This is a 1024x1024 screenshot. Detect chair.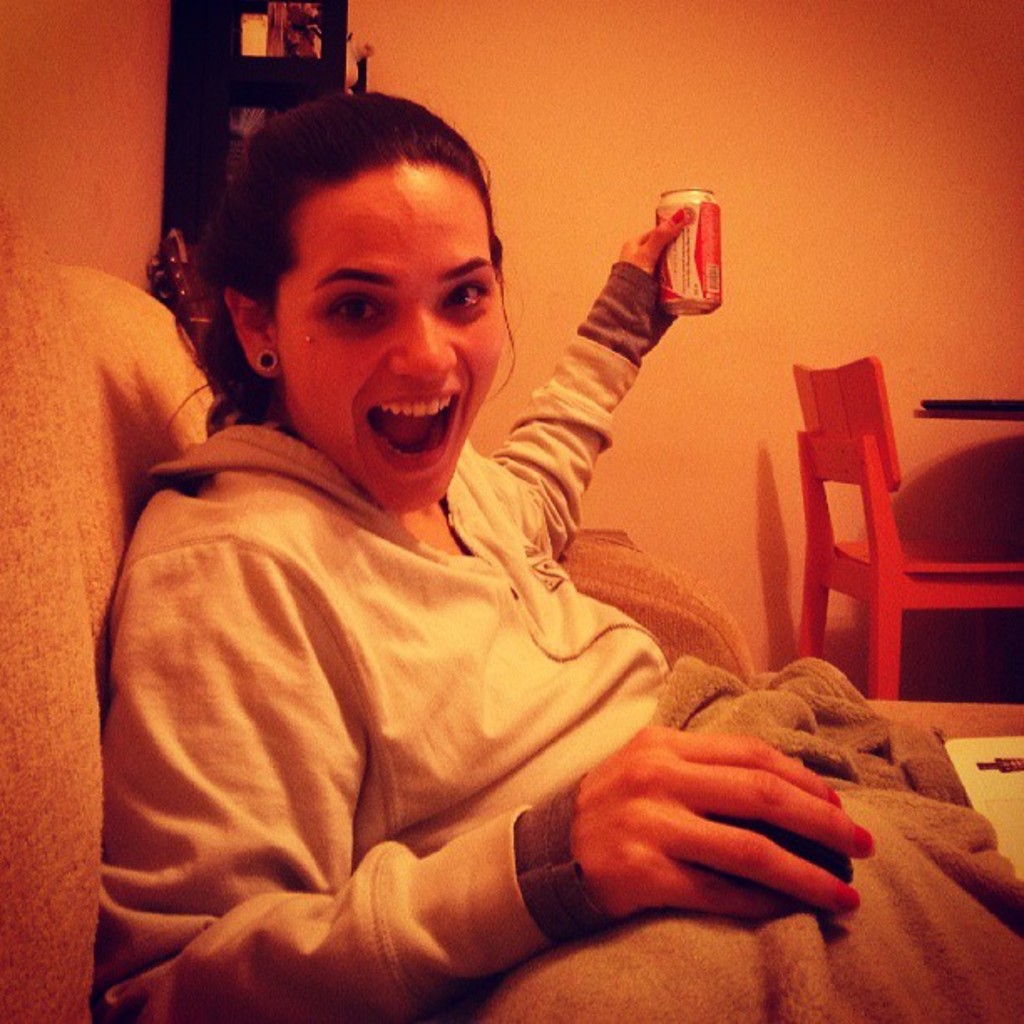
l=766, t=348, r=974, b=718.
